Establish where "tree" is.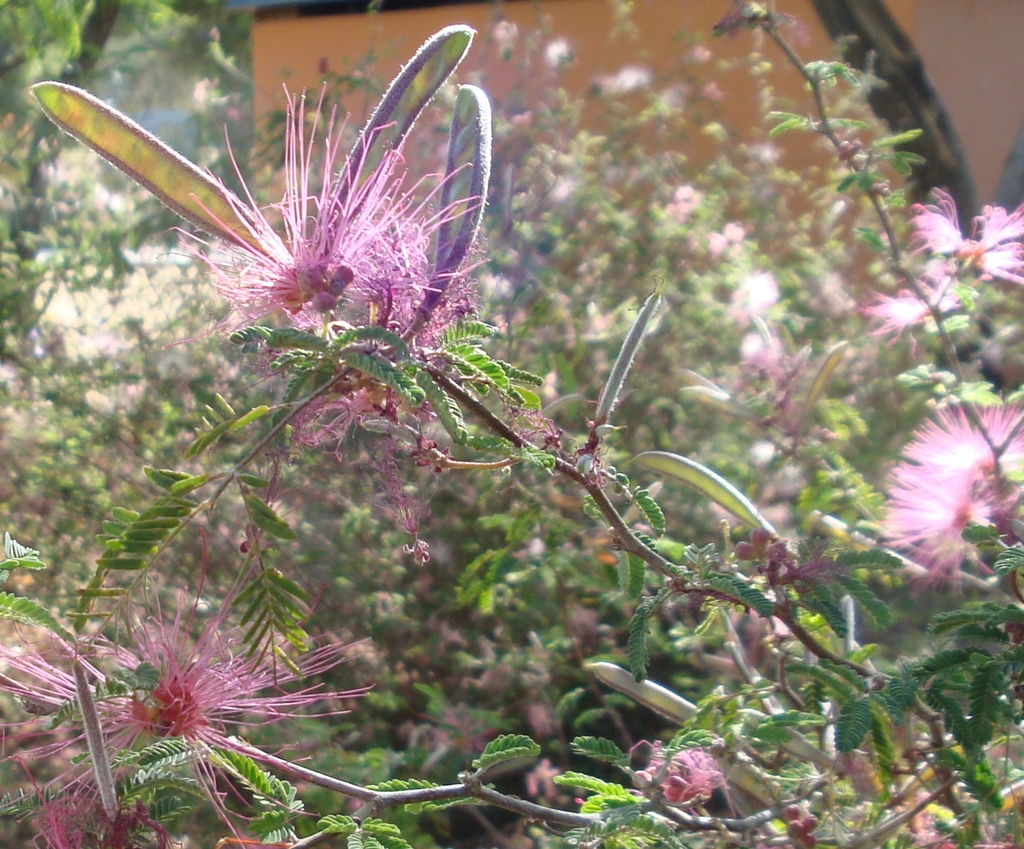
Established at bbox=[802, 0, 1023, 404].
